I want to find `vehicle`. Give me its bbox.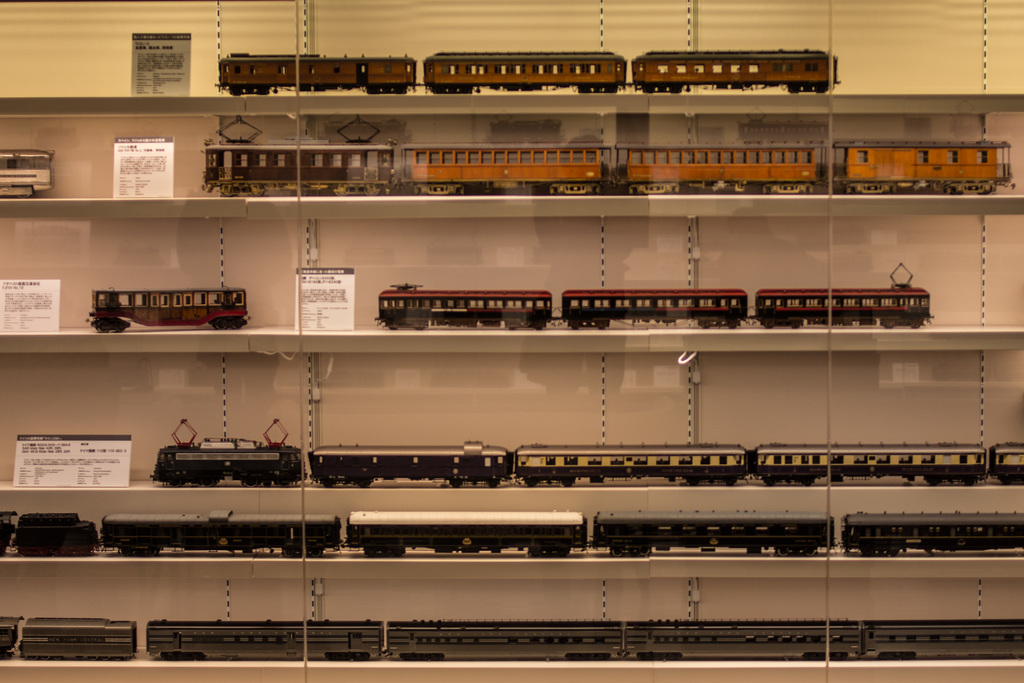
[left=152, top=418, right=1023, bottom=489].
